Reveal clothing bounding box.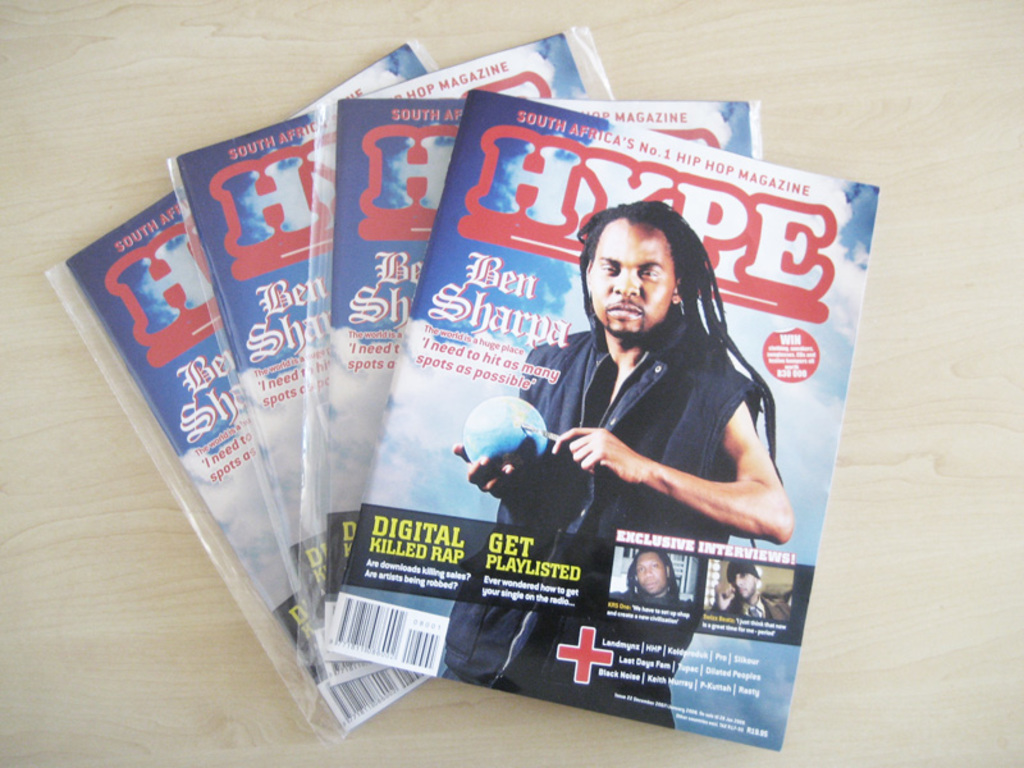
Revealed: left=480, top=291, right=799, bottom=566.
